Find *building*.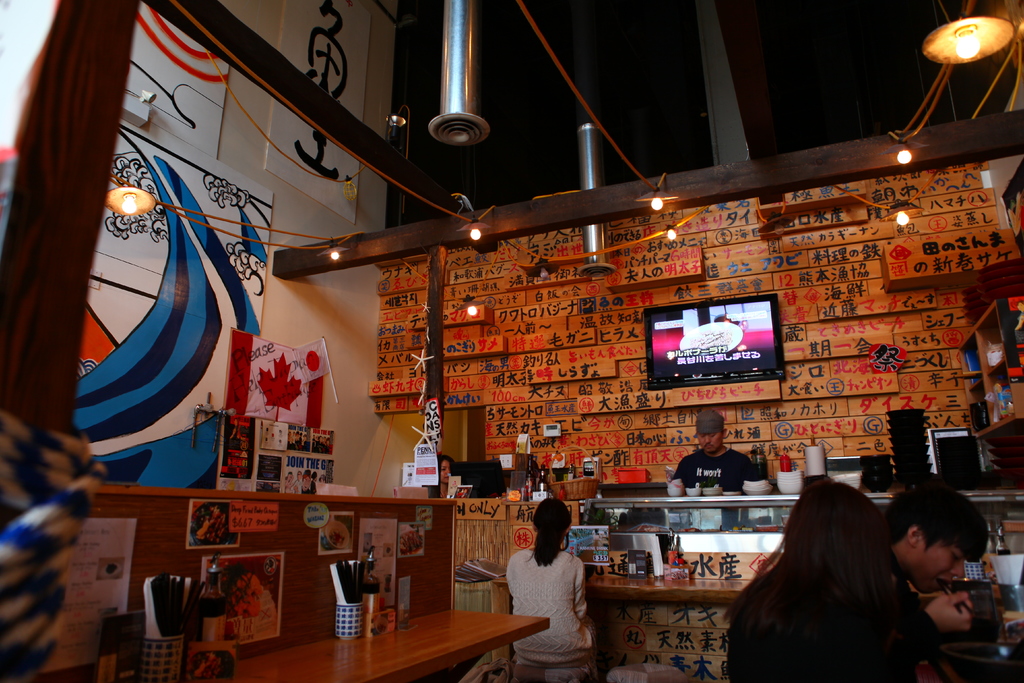
<bbox>0, 0, 1023, 682</bbox>.
